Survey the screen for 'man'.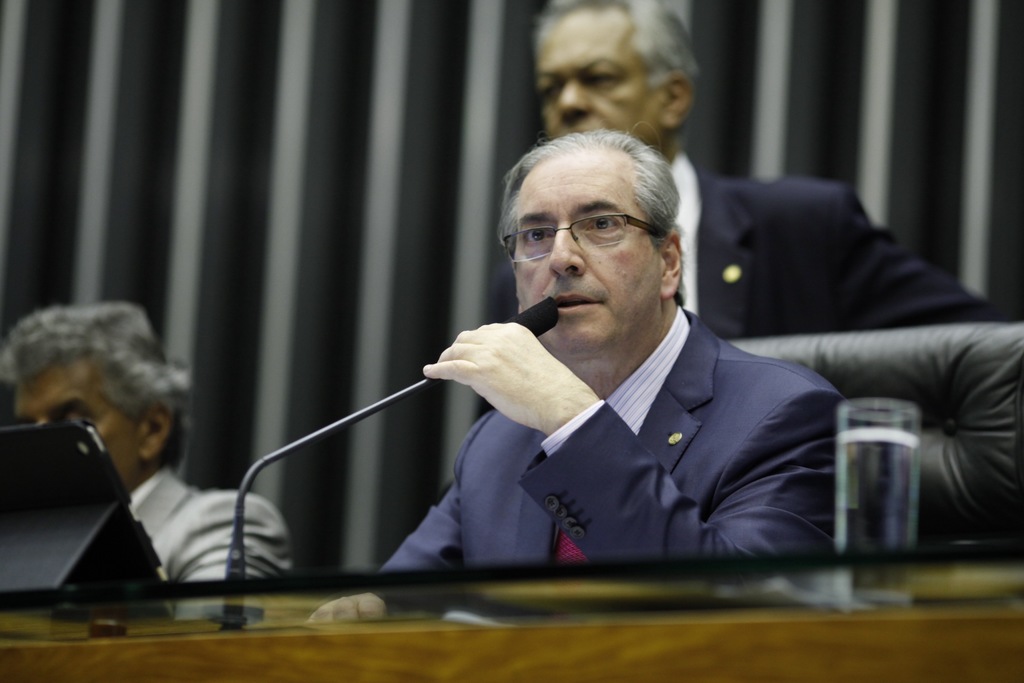
Survey found: BBox(536, 0, 1023, 343).
